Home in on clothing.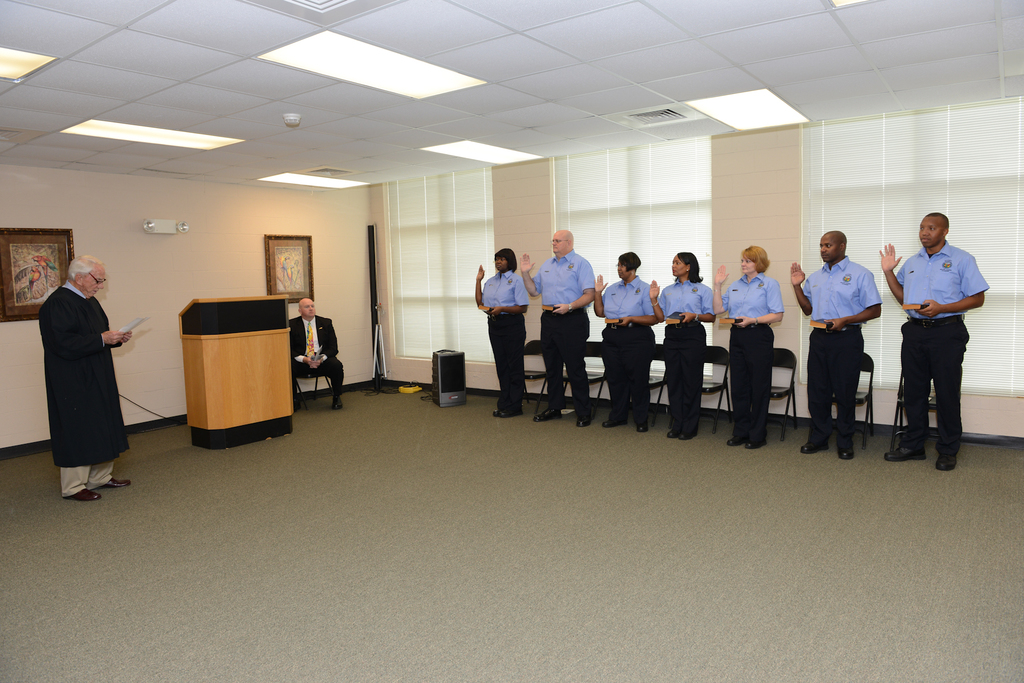
Homed in at x1=892 y1=248 x2=988 y2=449.
